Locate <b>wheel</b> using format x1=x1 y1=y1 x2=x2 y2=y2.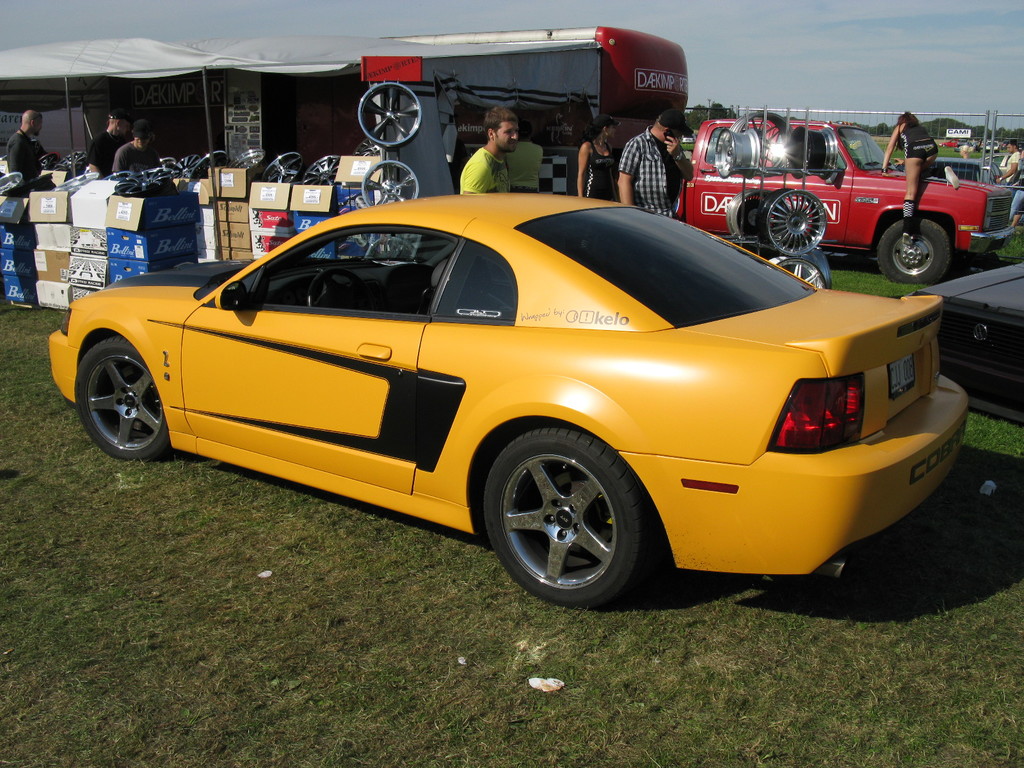
x1=37 y1=147 x2=60 y2=167.
